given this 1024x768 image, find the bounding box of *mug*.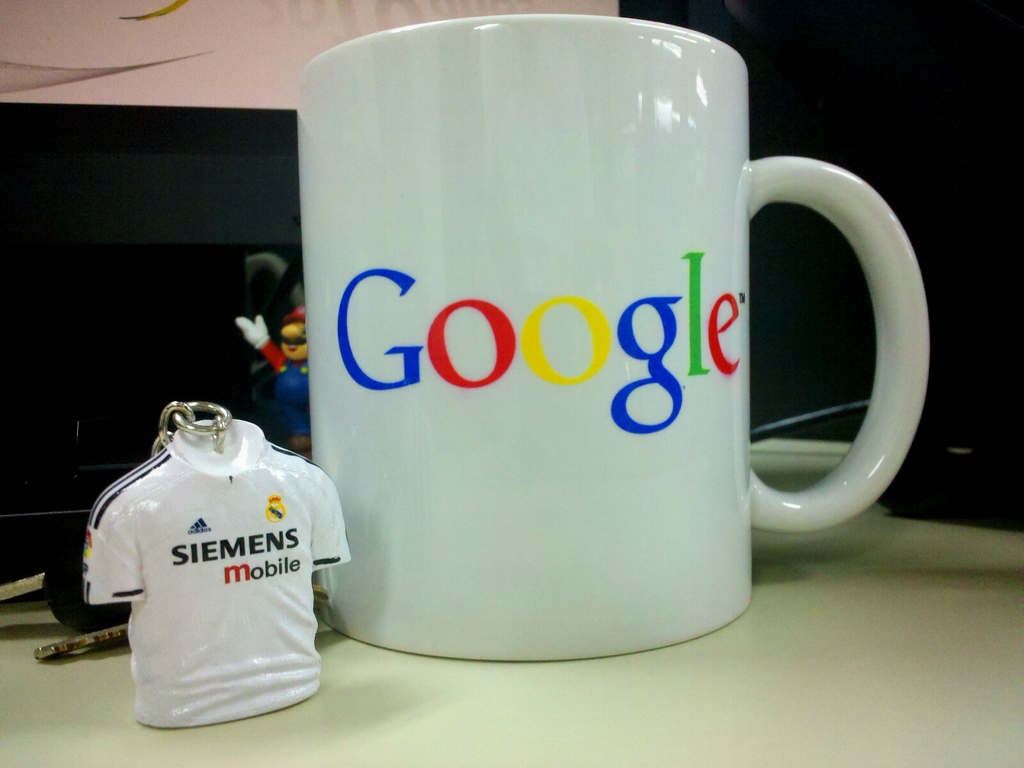
bbox=(295, 15, 930, 662).
